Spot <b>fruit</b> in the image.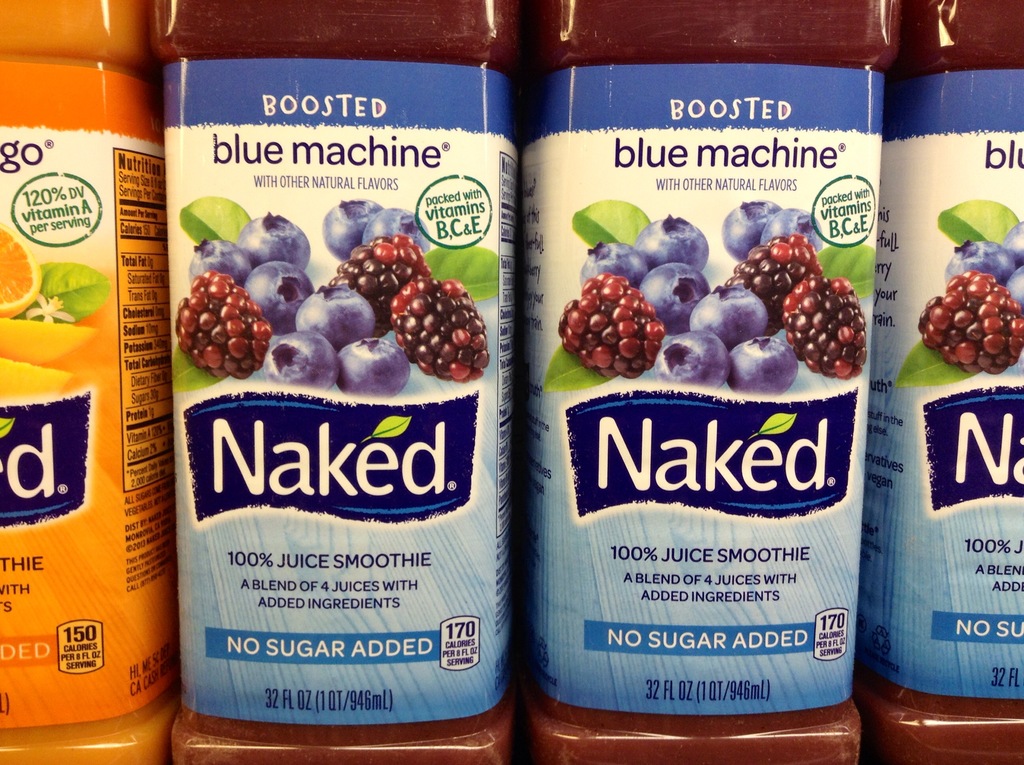
<b>fruit</b> found at <region>778, 273, 872, 387</region>.
